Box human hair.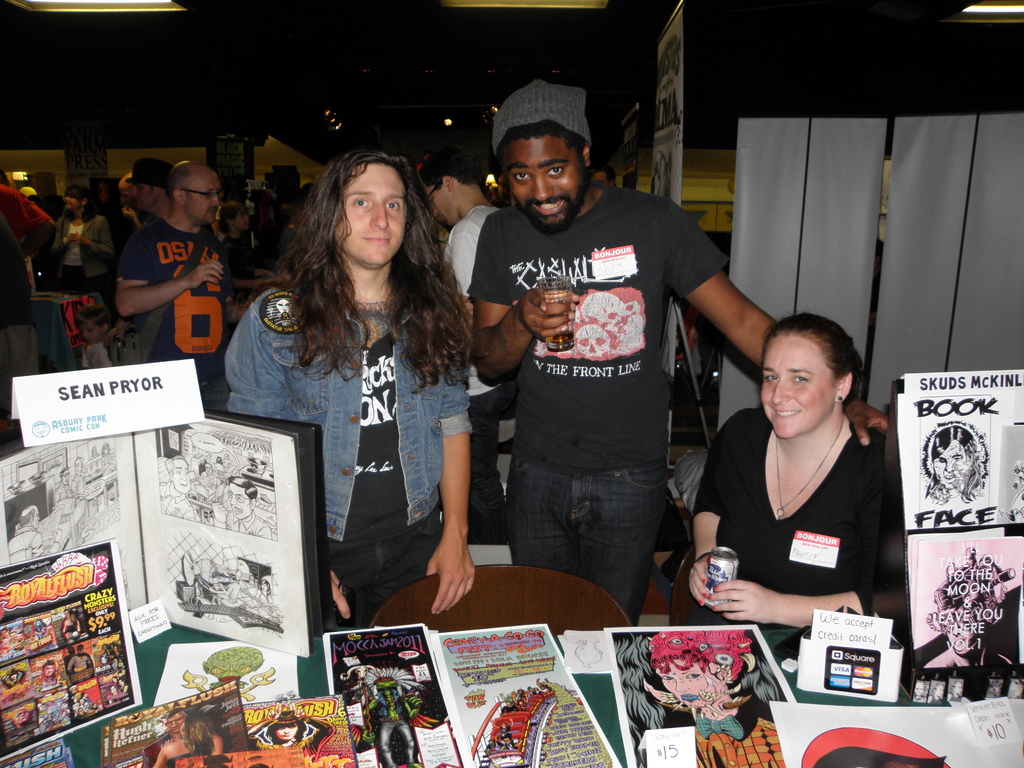
(x1=220, y1=200, x2=246, y2=238).
